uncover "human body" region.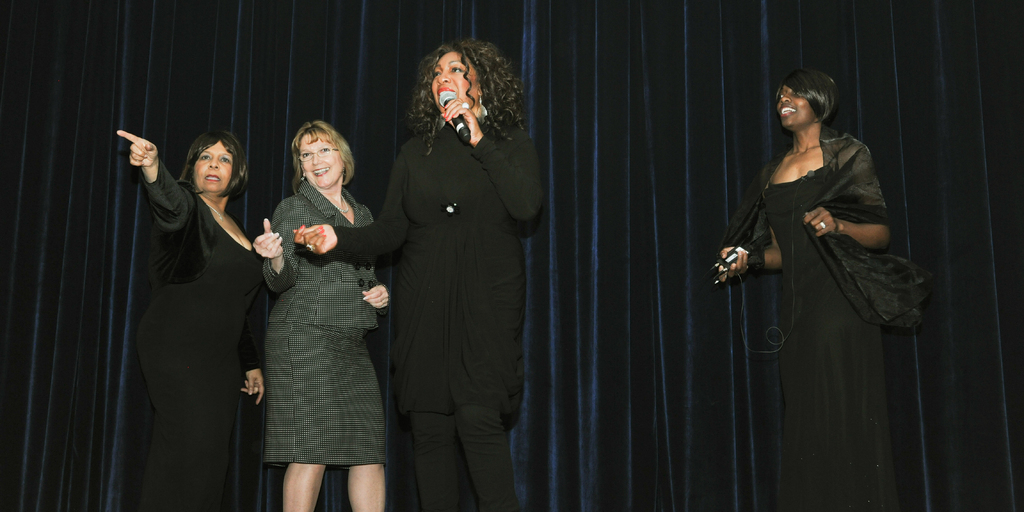
Uncovered: Rect(295, 35, 548, 511).
